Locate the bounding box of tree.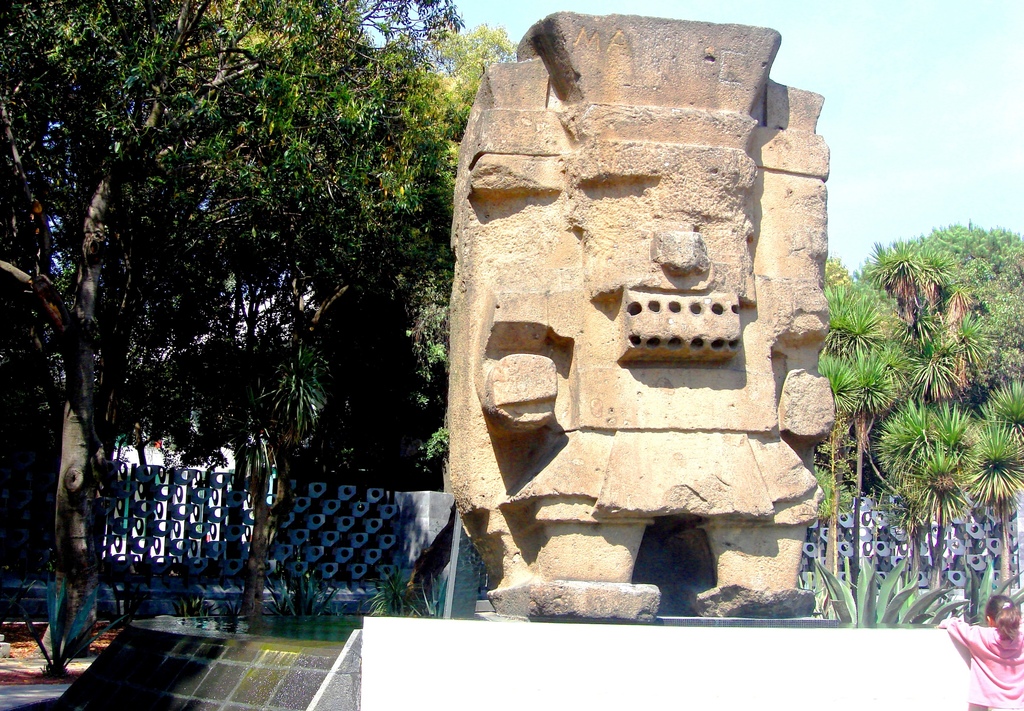
Bounding box: Rect(860, 215, 1023, 386).
